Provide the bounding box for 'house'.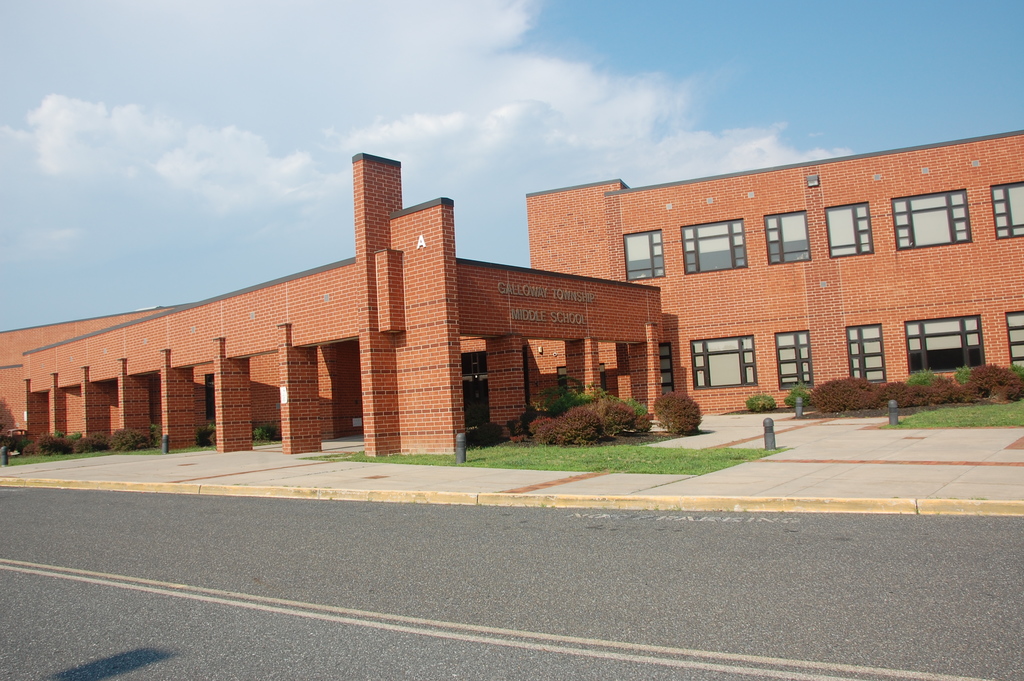
x1=0 y1=127 x2=661 y2=465.
